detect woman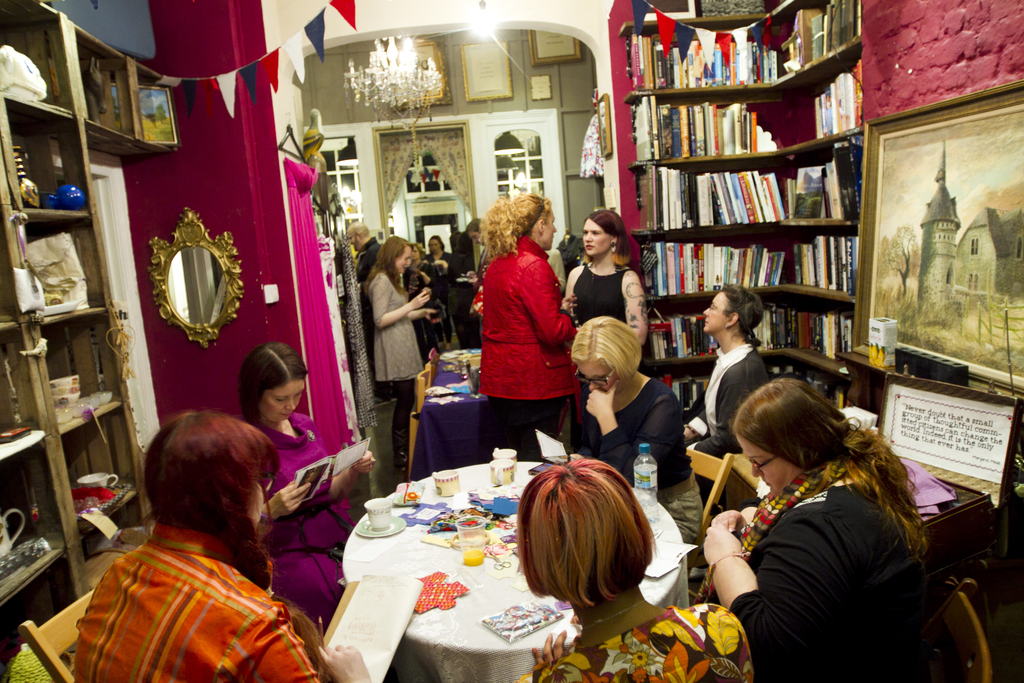
(700, 350, 939, 680)
